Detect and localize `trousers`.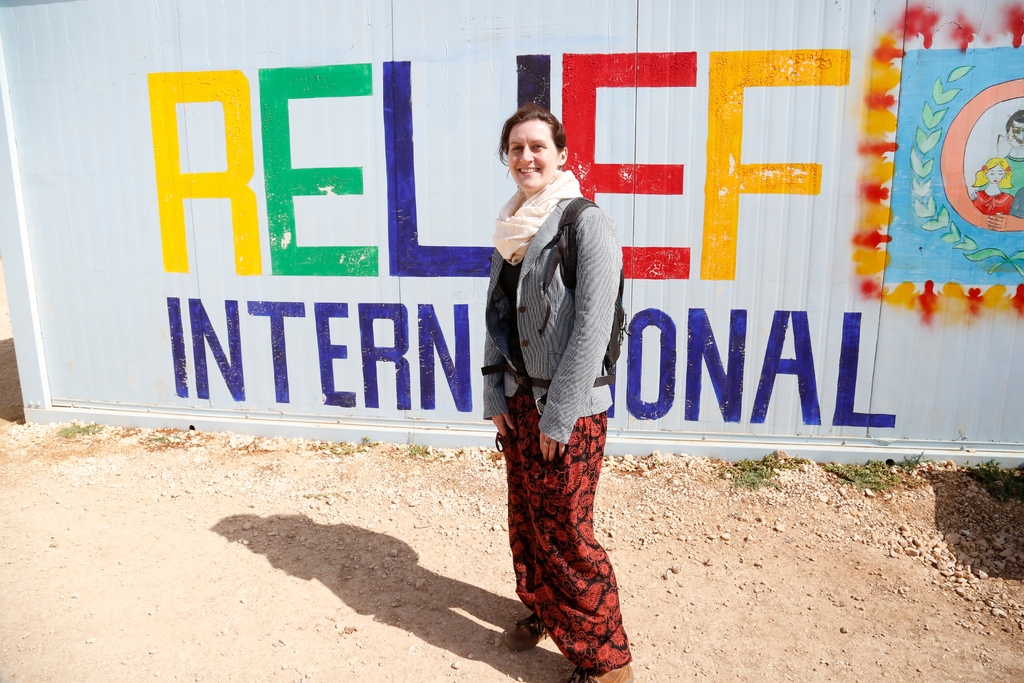
Localized at (left=497, top=355, right=617, bottom=635).
